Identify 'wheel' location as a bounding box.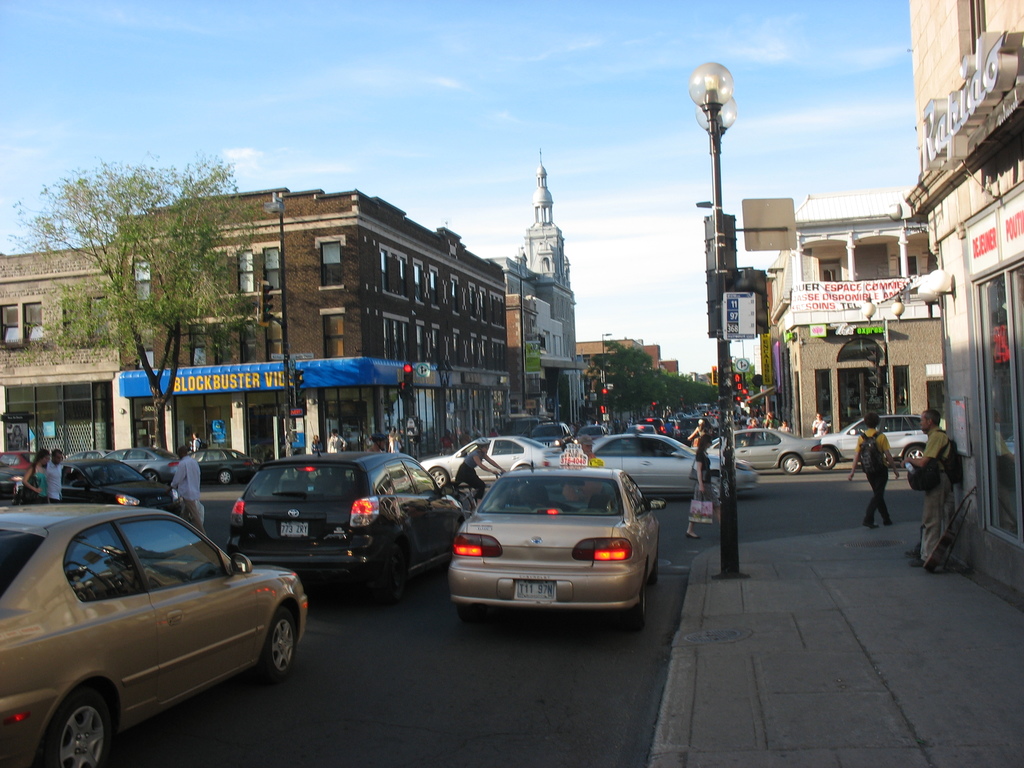
Rect(429, 463, 449, 490).
